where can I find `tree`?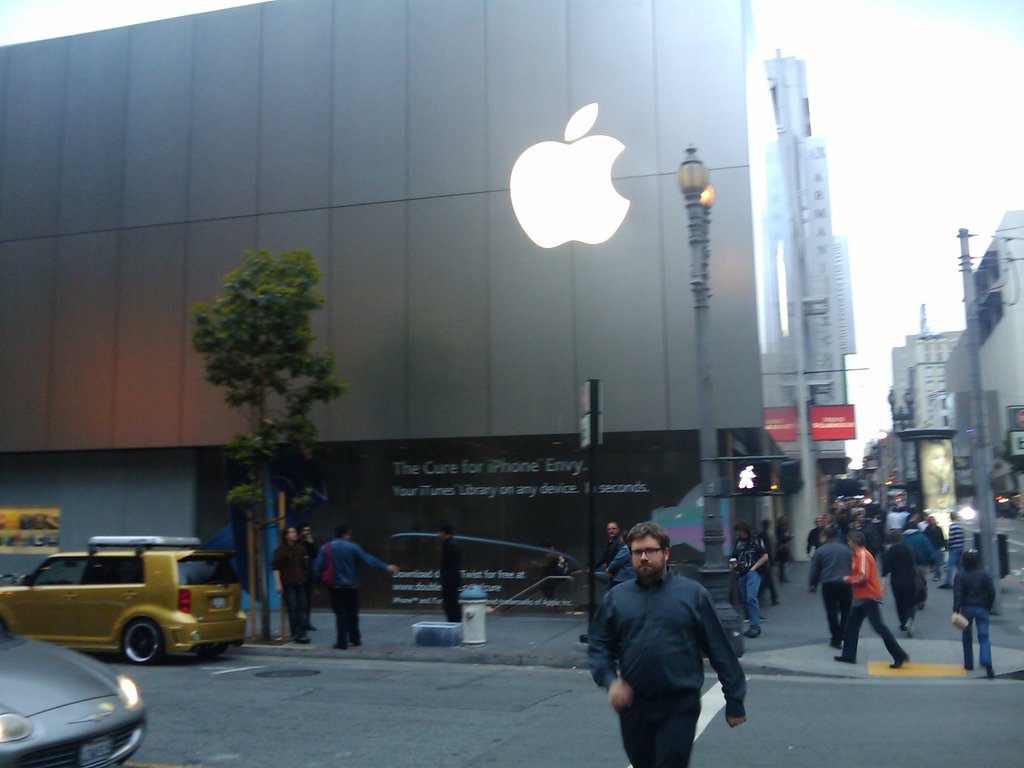
You can find it at 182 238 349 646.
